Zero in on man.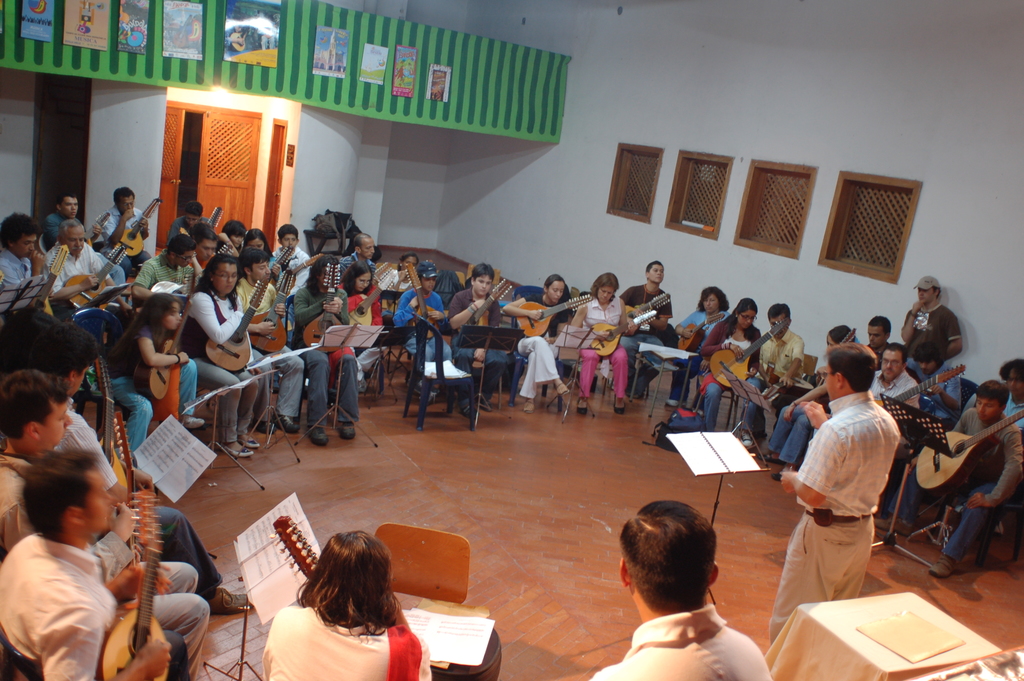
Zeroed in: bbox=(741, 301, 800, 449).
